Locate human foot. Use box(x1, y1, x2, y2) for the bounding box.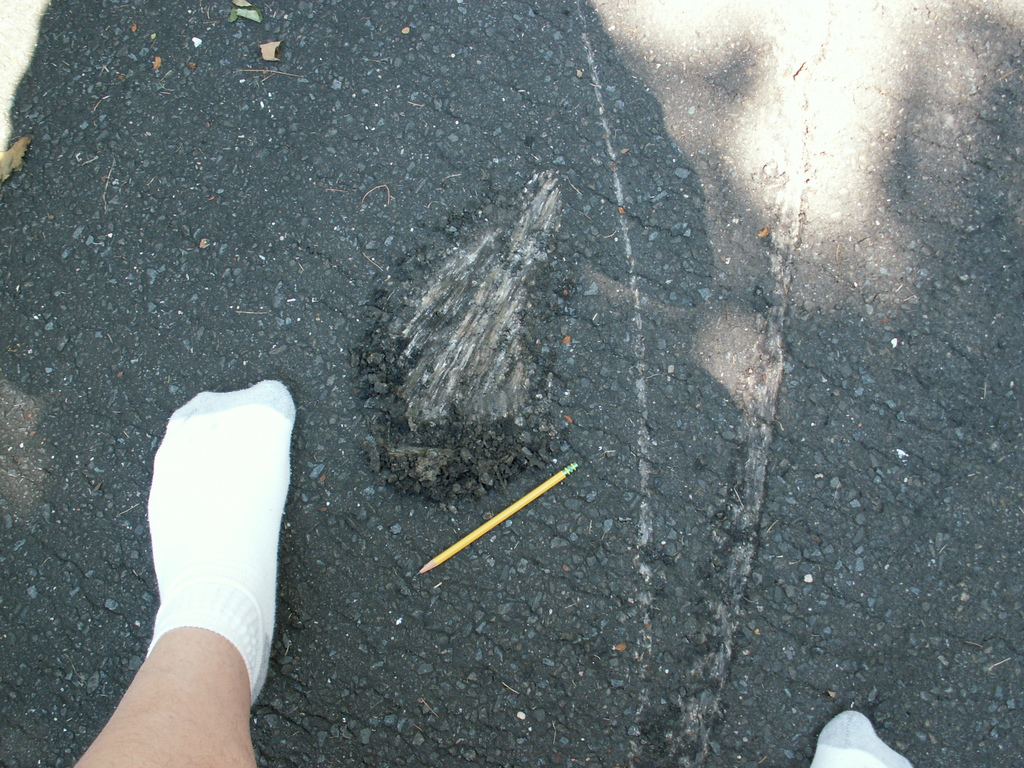
box(804, 709, 913, 767).
